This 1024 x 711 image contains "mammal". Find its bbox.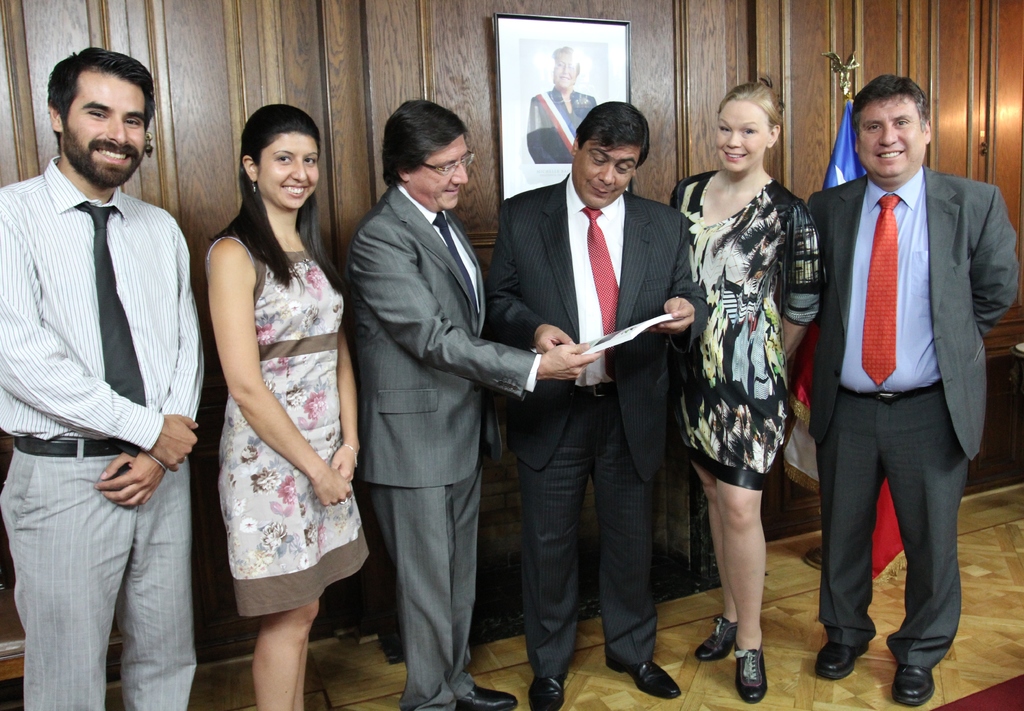
[left=808, top=75, right=1023, bottom=710].
